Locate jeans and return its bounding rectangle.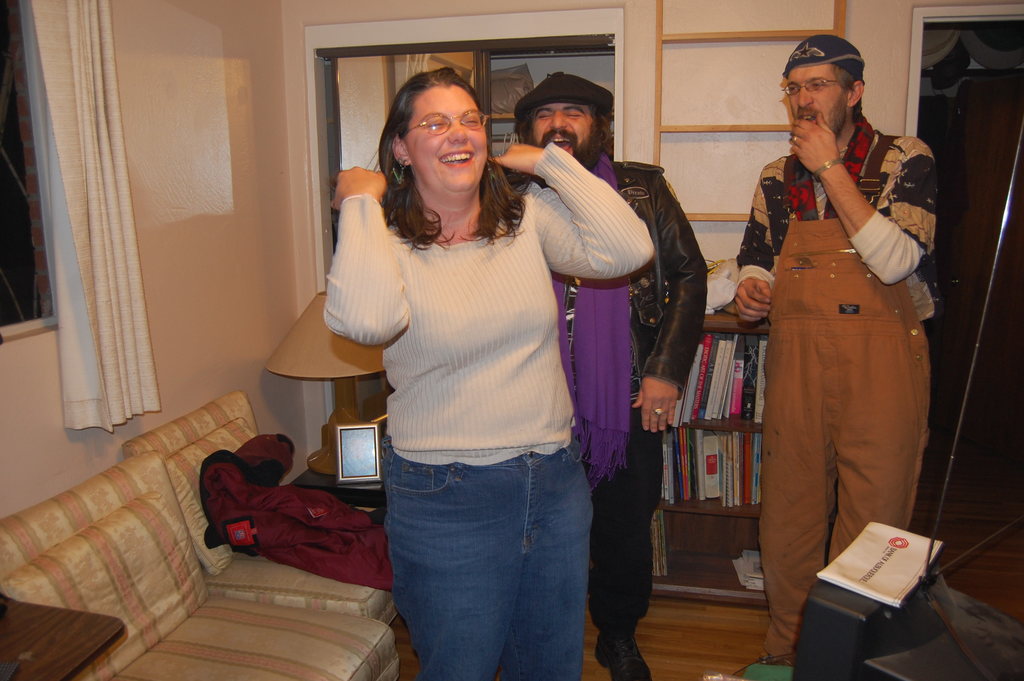
382, 435, 593, 680.
